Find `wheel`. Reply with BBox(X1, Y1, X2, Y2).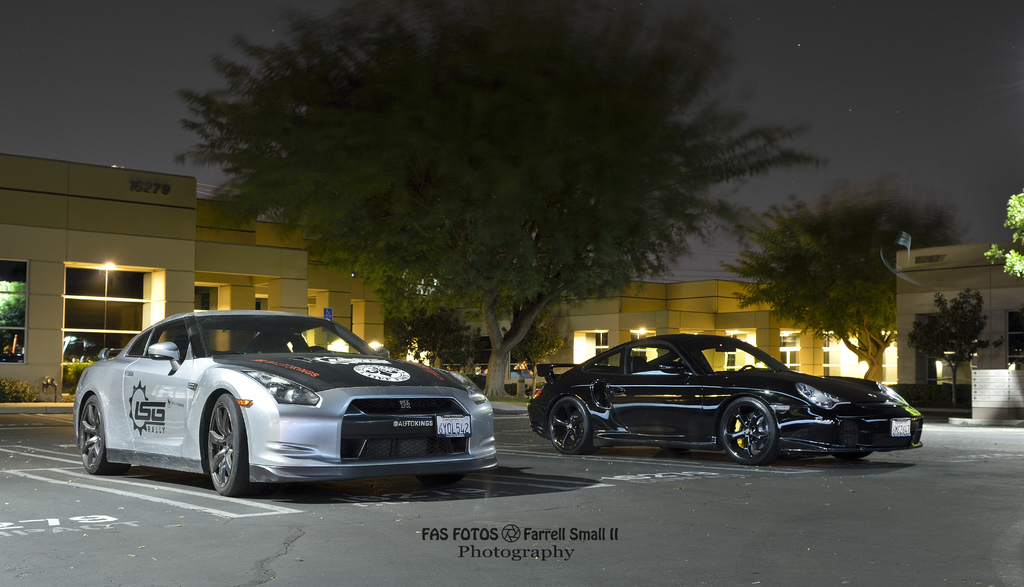
BBox(77, 402, 120, 475).
